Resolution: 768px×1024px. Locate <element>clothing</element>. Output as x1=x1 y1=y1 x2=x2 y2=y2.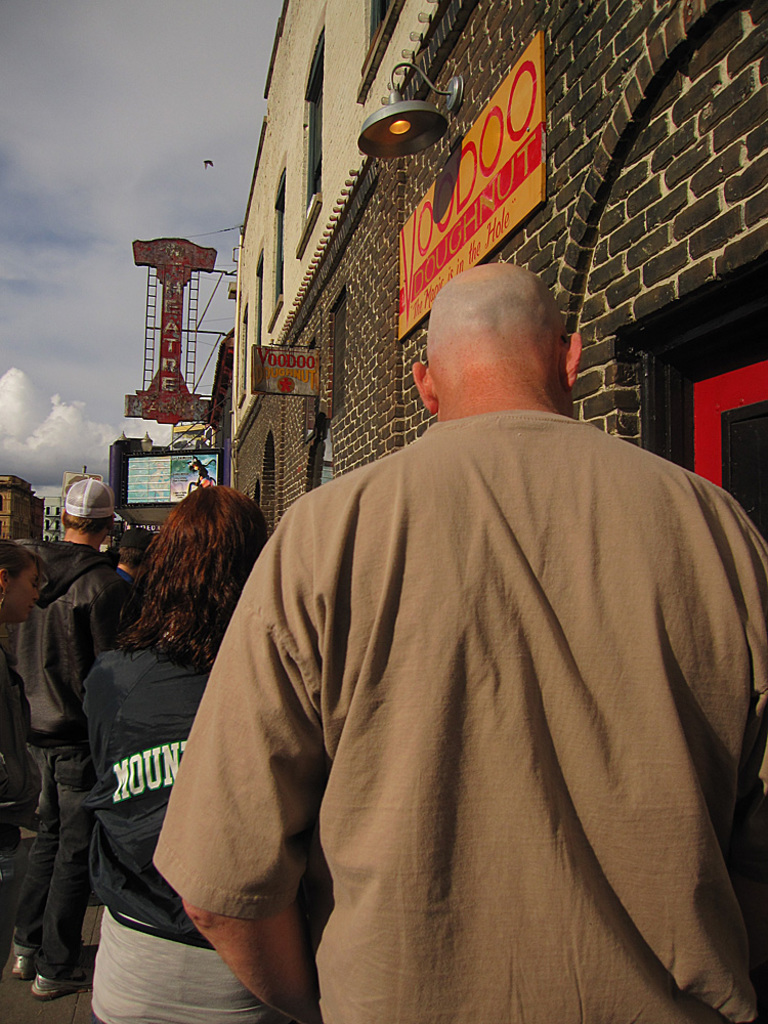
x1=186 y1=307 x2=734 y2=1007.
